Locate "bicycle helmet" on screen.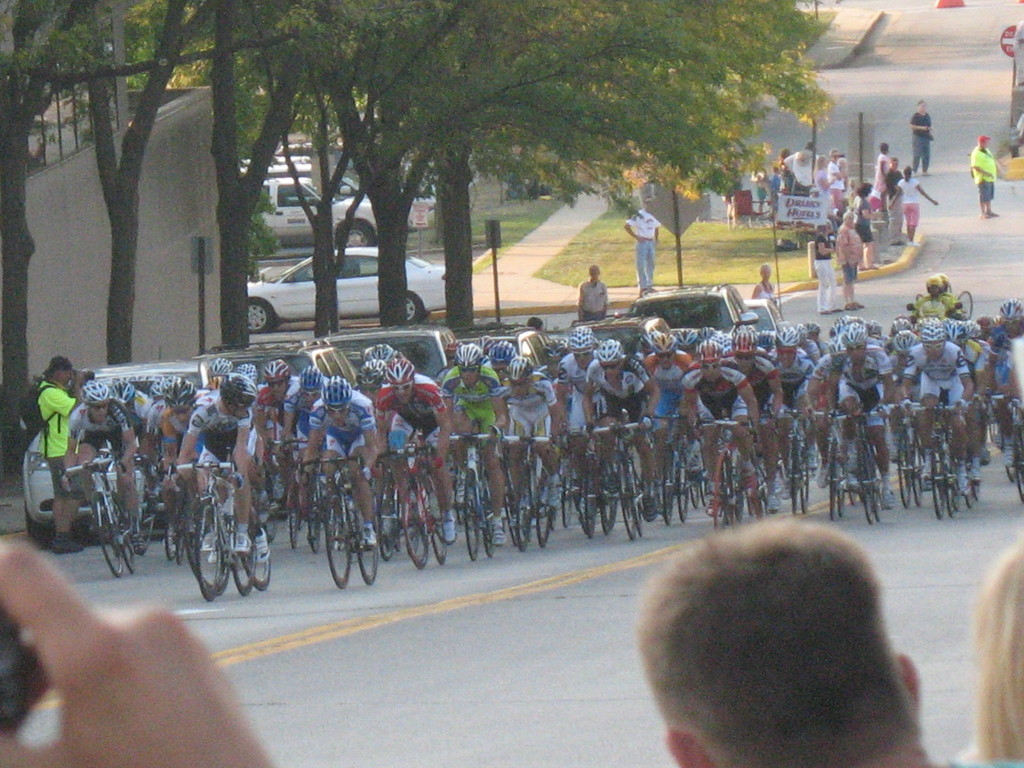
On screen at l=778, t=330, r=796, b=346.
